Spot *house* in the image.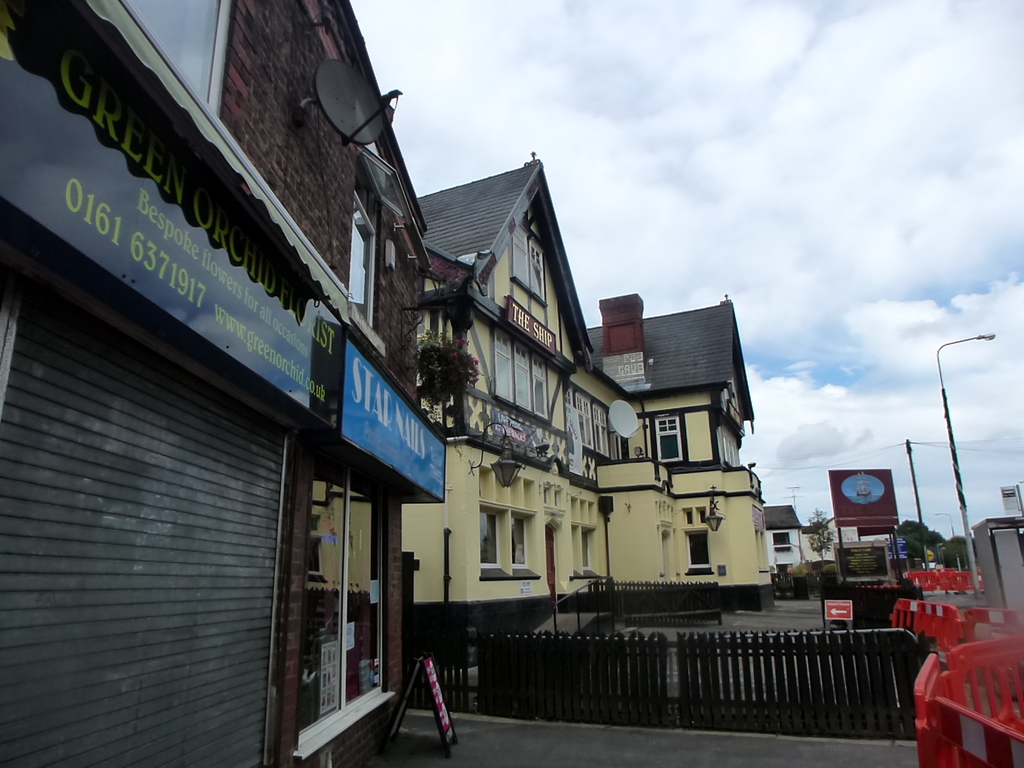
*house* found at select_region(763, 502, 820, 570).
